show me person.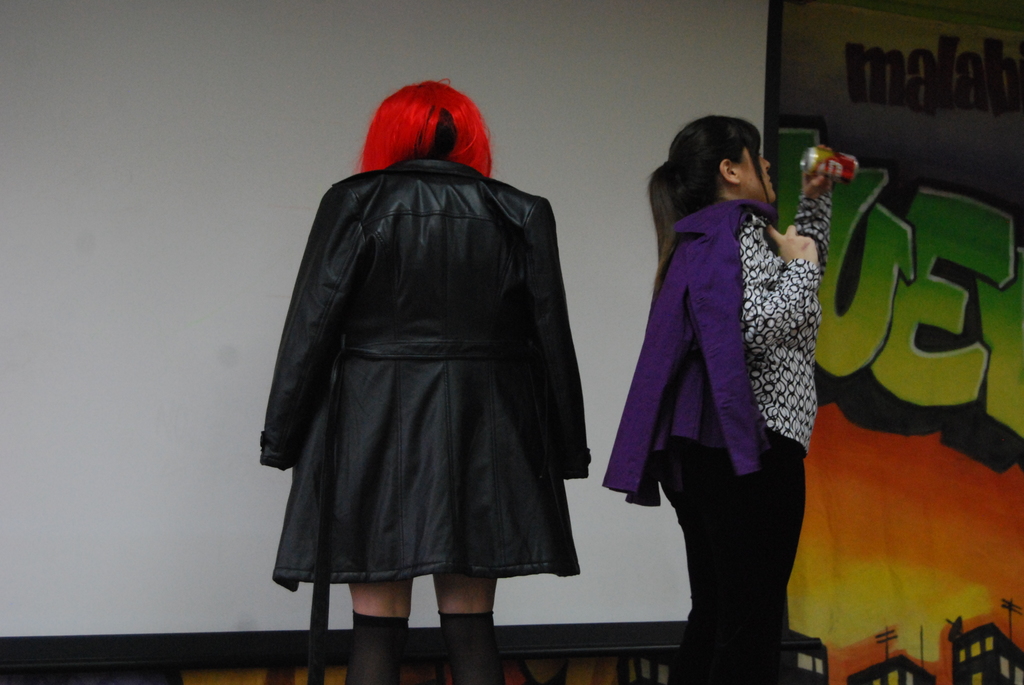
person is here: 602, 113, 838, 684.
